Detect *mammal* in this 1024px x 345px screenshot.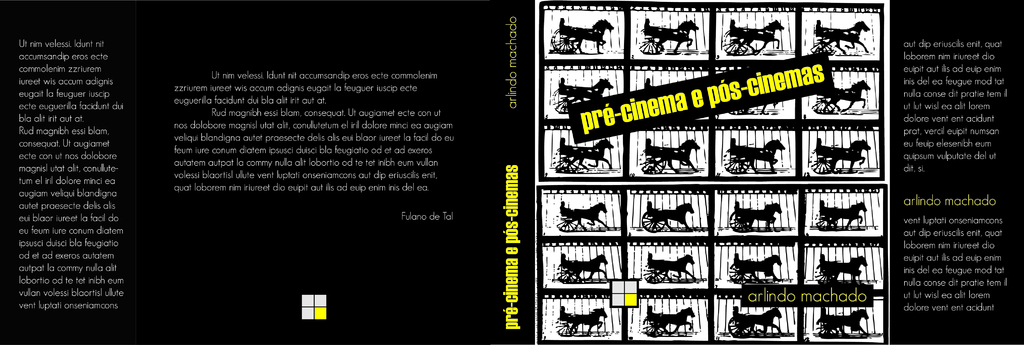
Detection: x1=570, y1=17, x2=615, y2=57.
